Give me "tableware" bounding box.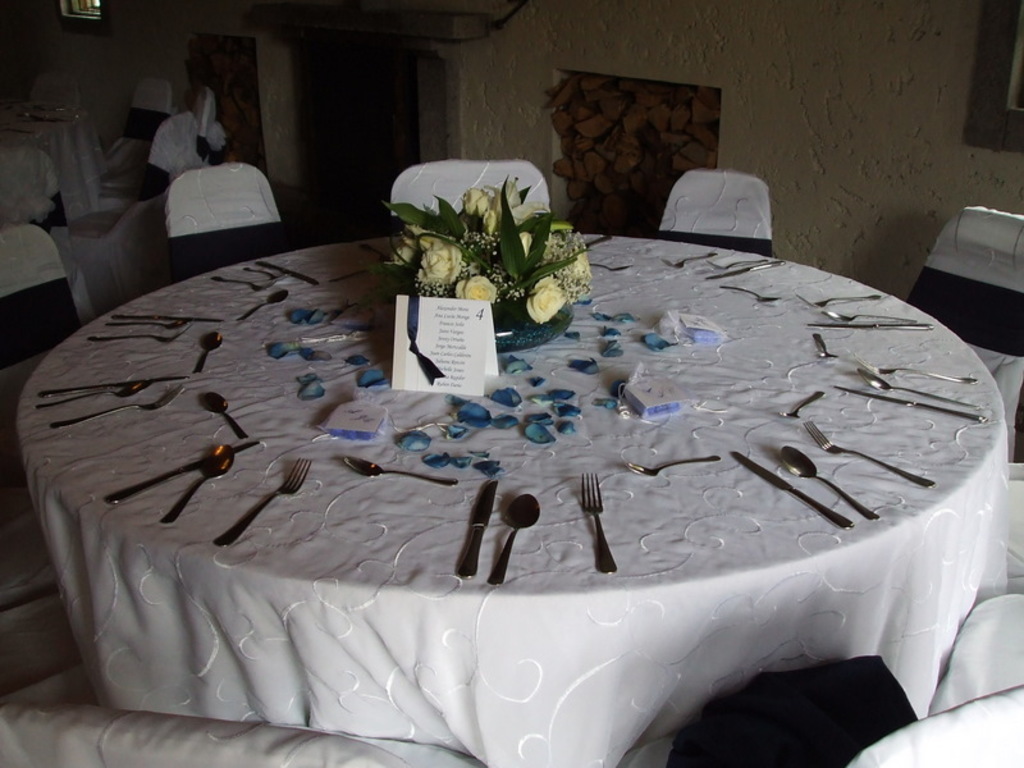
{"left": 659, "top": 250, "right": 718, "bottom": 270}.
